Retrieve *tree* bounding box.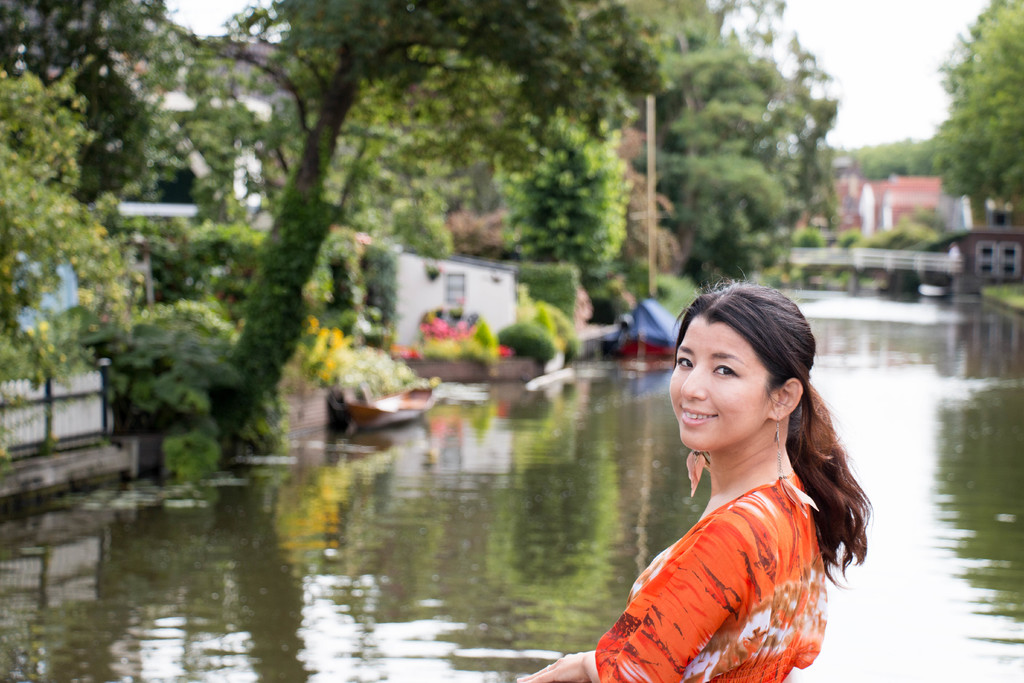
Bounding box: locate(172, 0, 680, 471).
